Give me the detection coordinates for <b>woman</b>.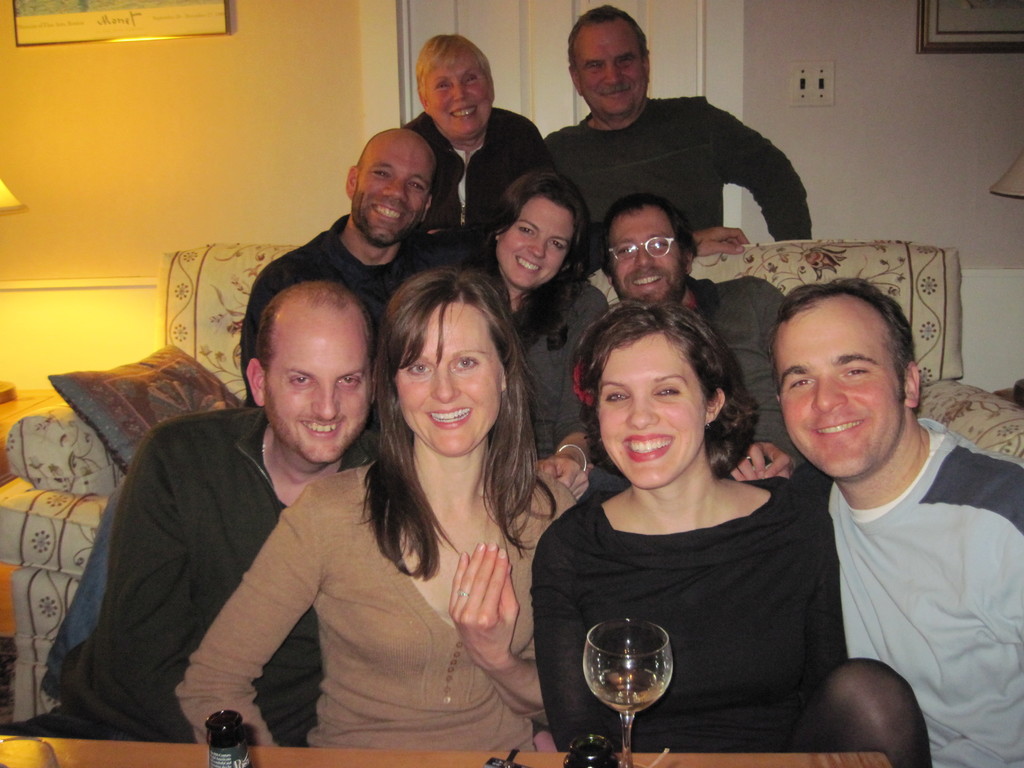
[x1=171, y1=270, x2=574, y2=749].
